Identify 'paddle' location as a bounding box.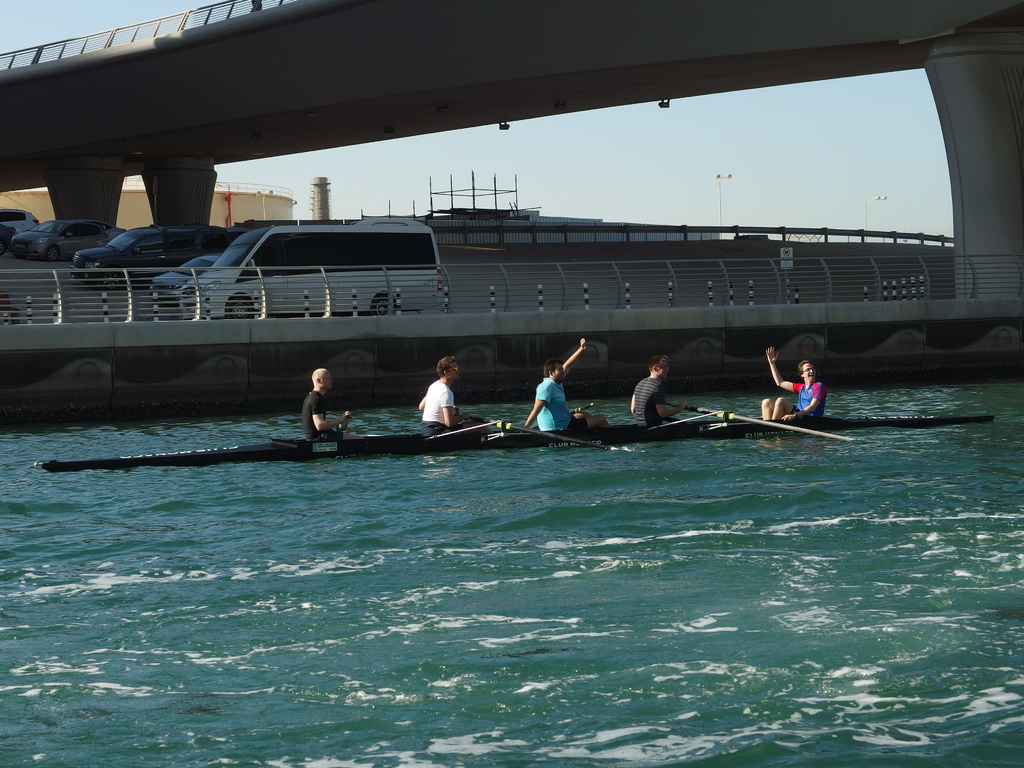
pyautogui.locateOnScreen(667, 403, 856, 442).
